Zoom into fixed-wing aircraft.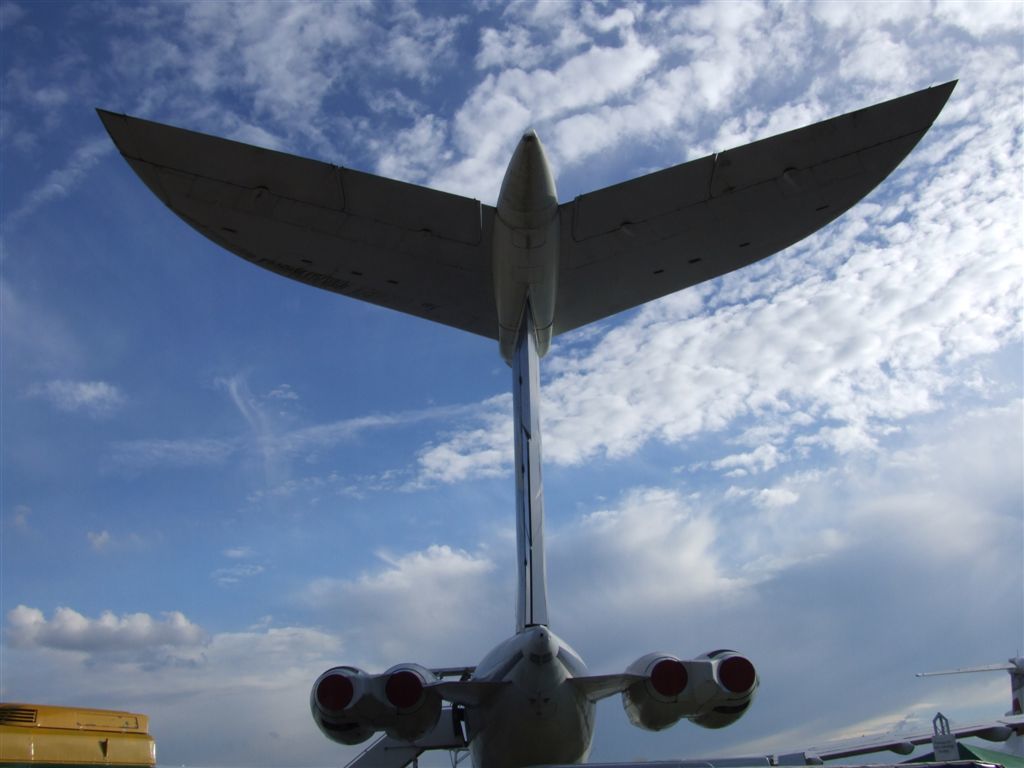
Zoom target: BBox(95, 78, 1023, 766).
